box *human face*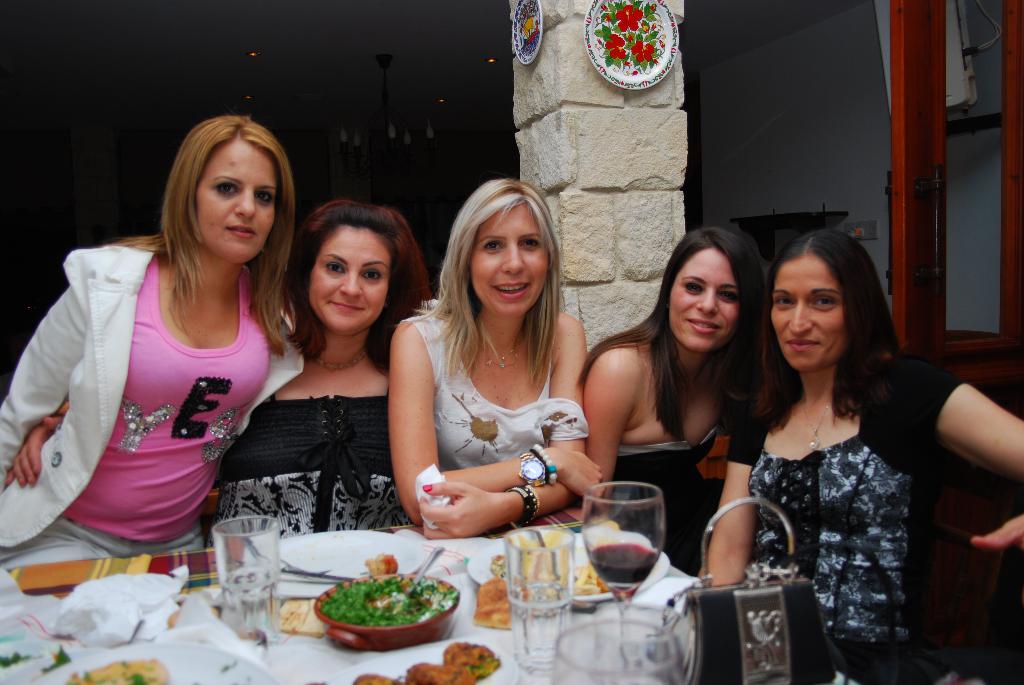
[195, 141, 276, 261]
